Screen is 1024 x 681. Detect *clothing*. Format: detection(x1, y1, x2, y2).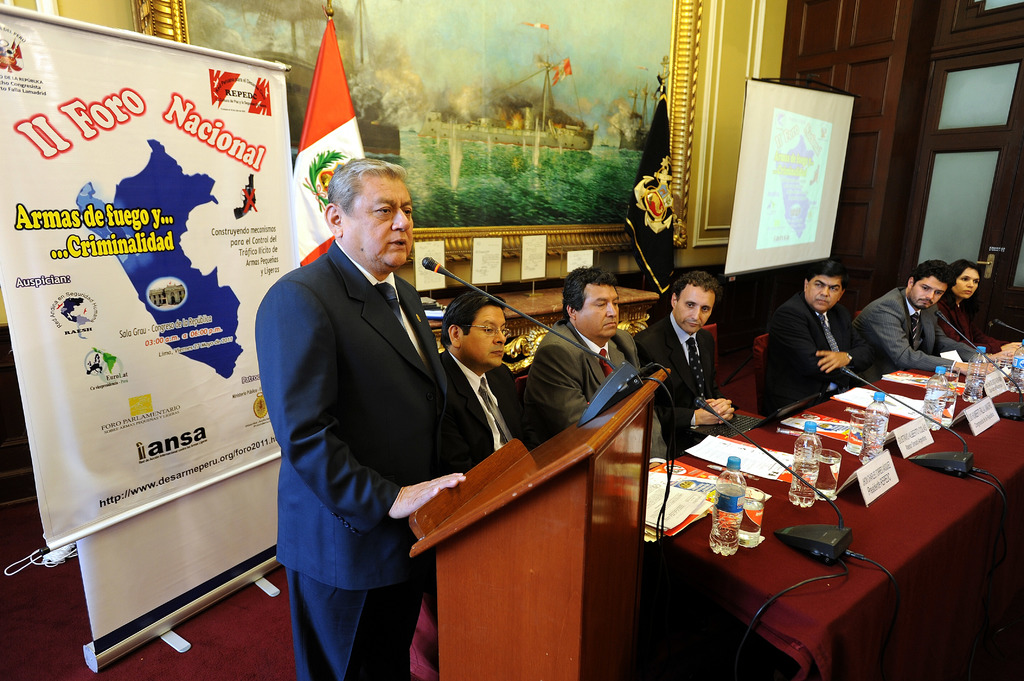
detection(758, 290, 872, 417).
